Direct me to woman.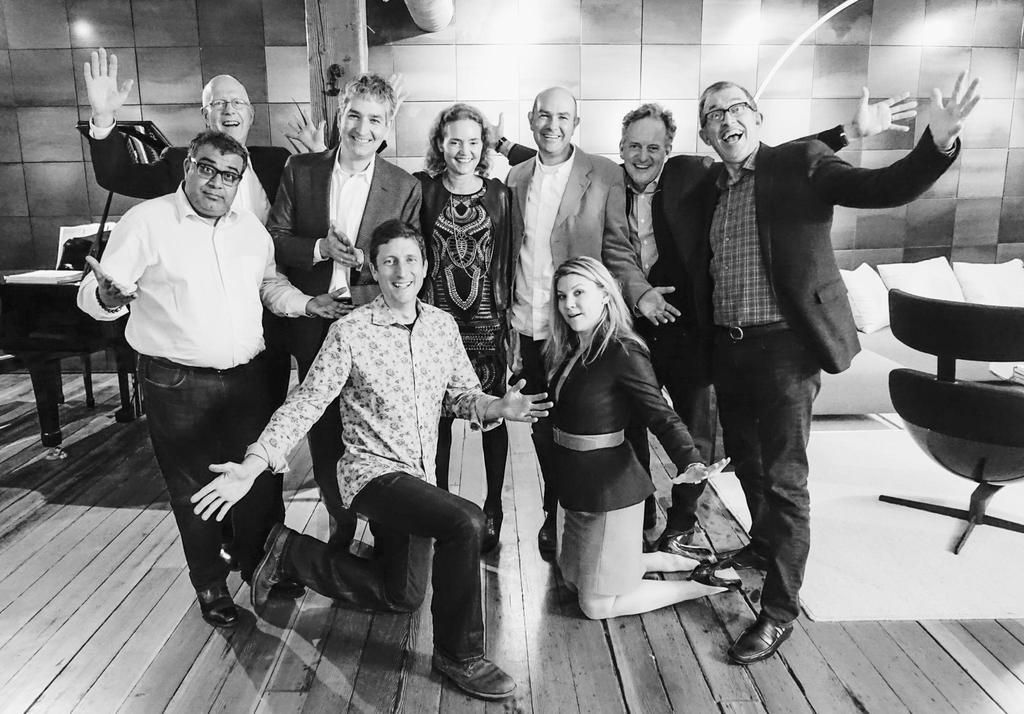
Direction: (282,99,518,552).
